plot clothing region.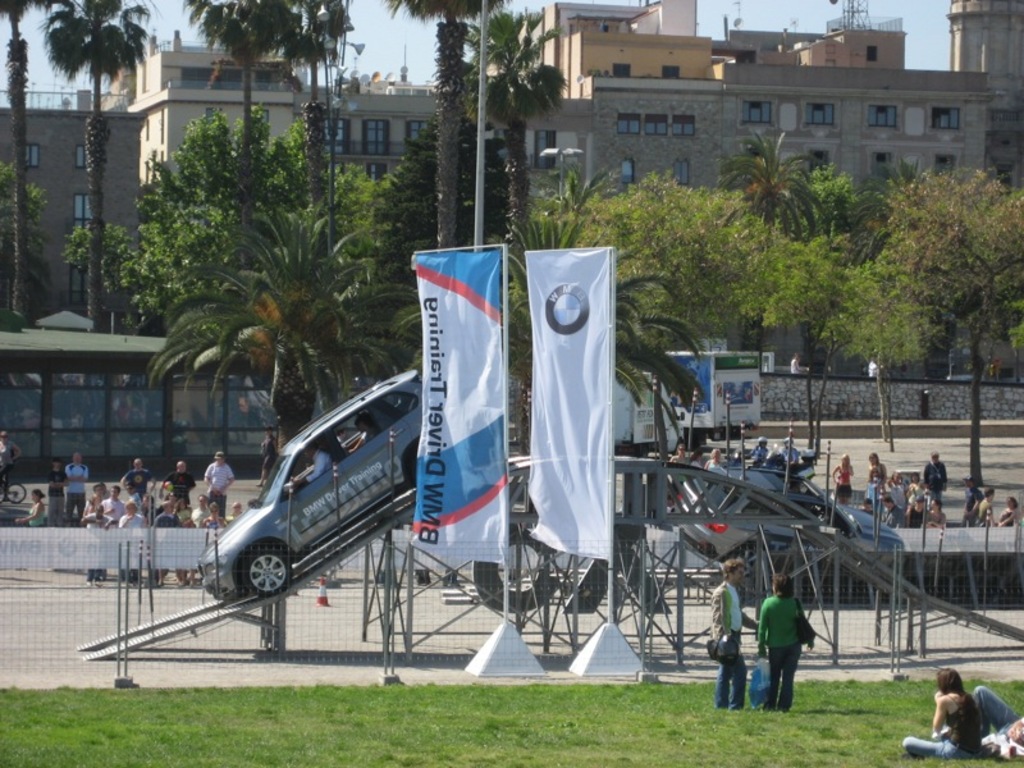
Plotted at 207/457/237/525.
